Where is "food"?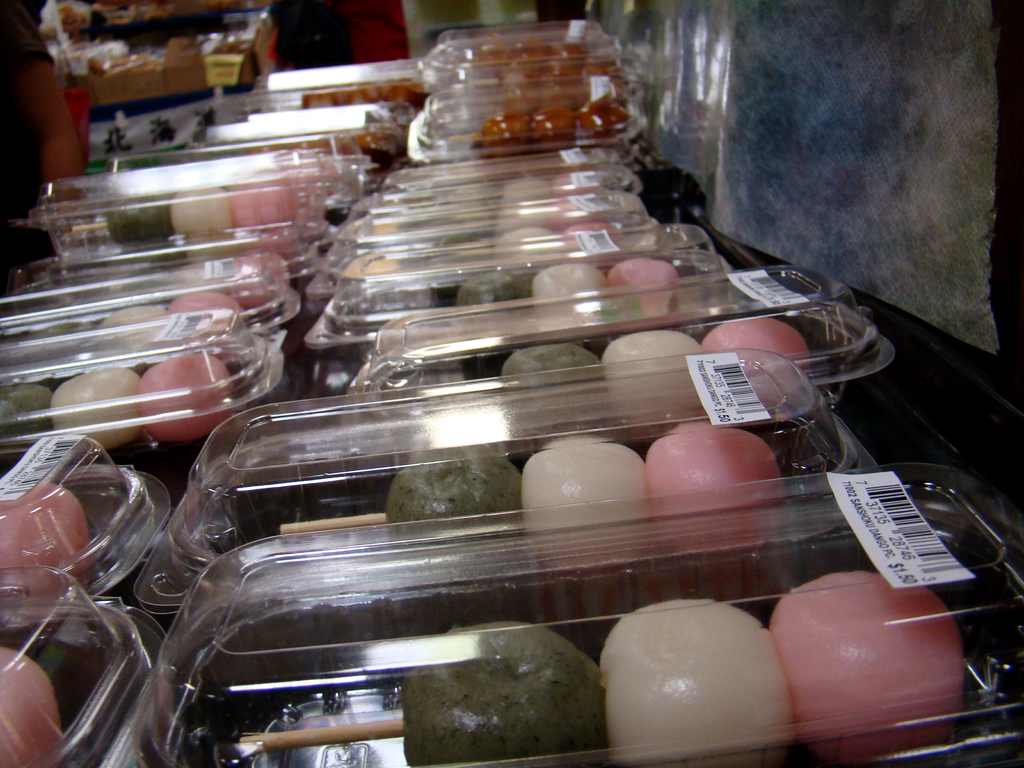
643:422:785:549.
